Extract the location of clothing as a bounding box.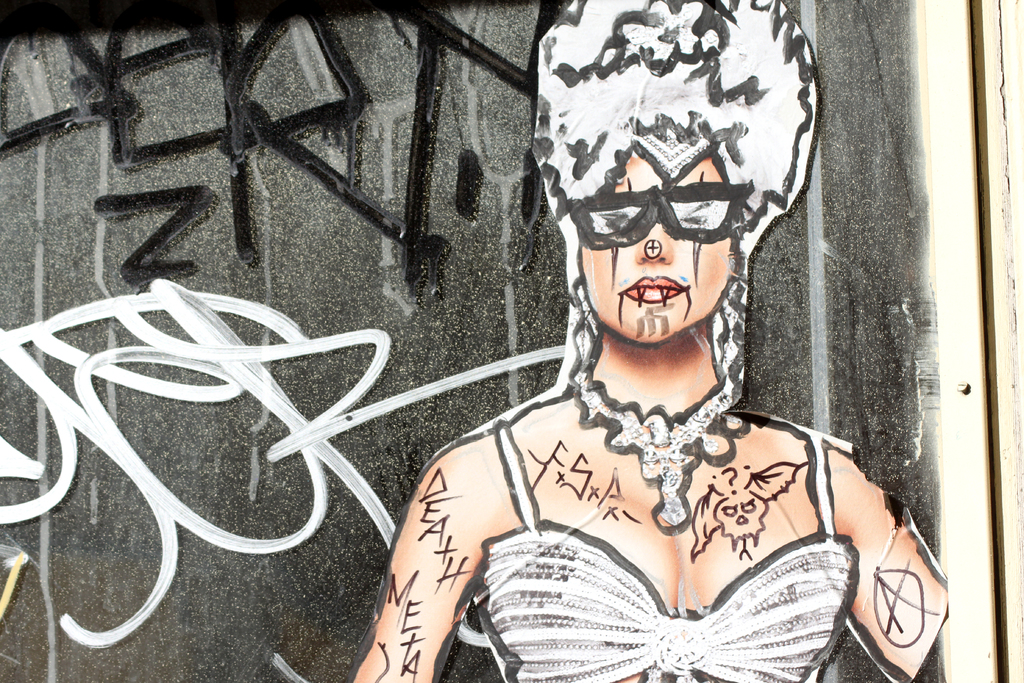
select_region(494, 407, 876, 672).
